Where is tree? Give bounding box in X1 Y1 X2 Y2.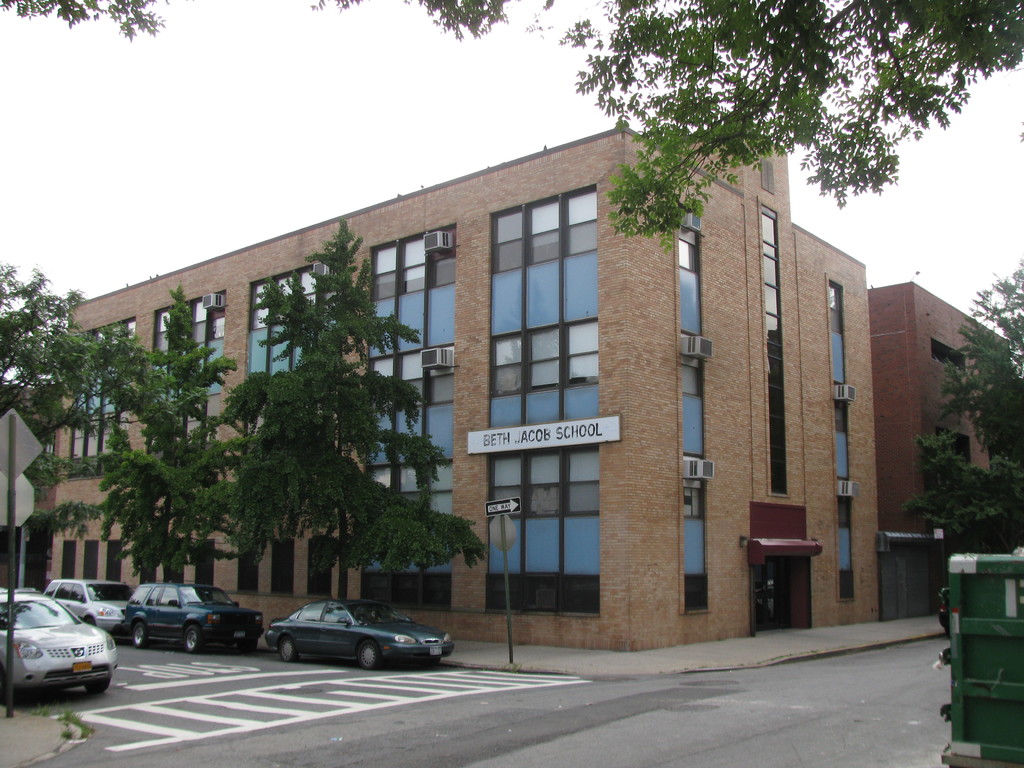
0 255 111 596.
